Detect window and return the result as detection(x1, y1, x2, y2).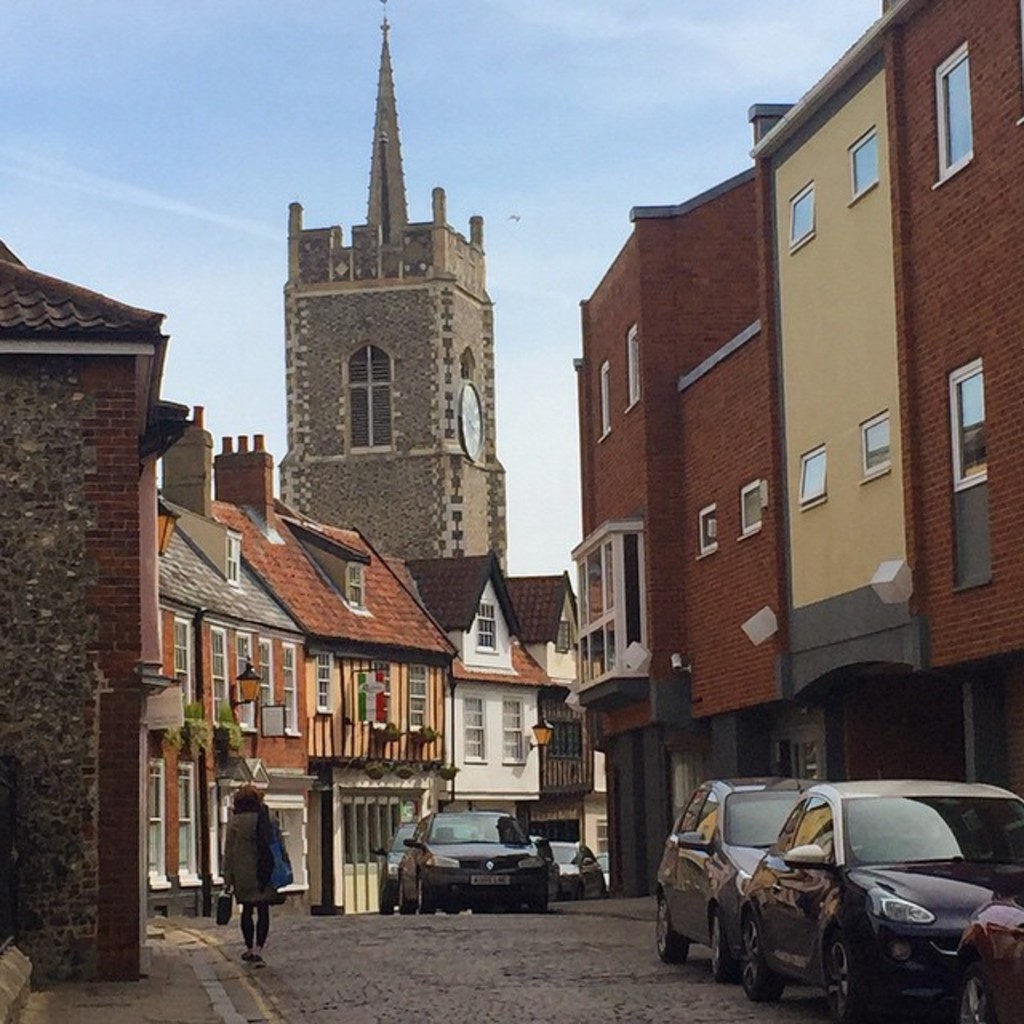
detection(781, 187, 829, 253).
